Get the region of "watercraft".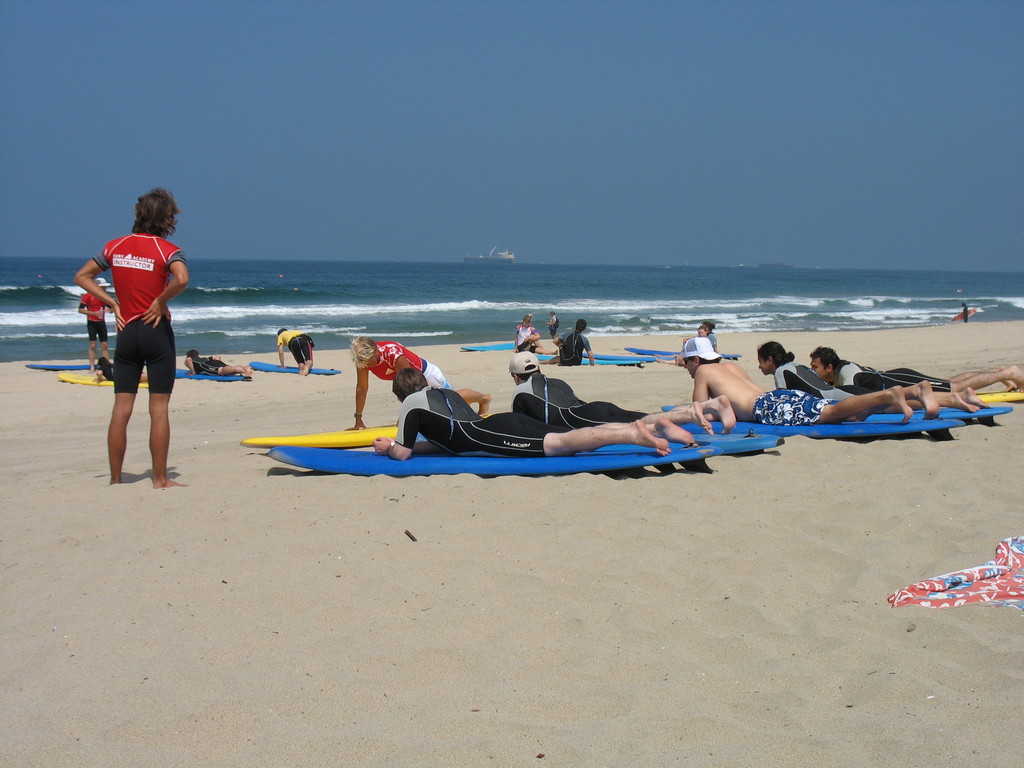
[x1=58, y1=379, x2=155, y2=389].
